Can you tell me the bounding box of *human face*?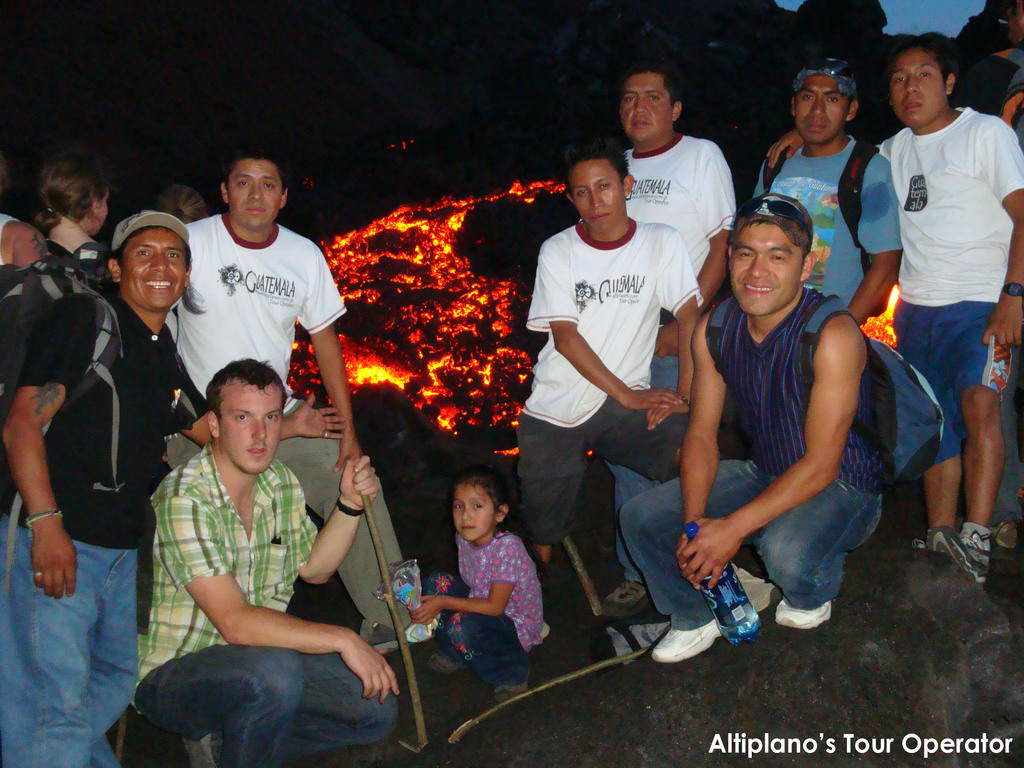
(572, 162, 626, 231).
